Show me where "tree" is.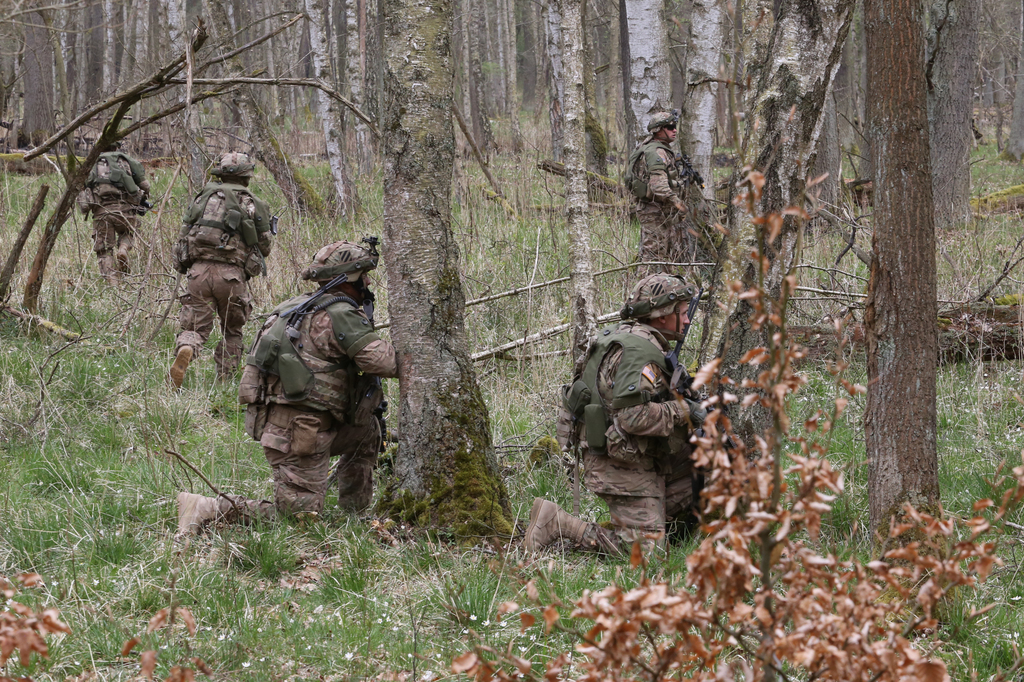
"tree" is at pyautogui.locateOnScreen(369, 0, 516, 539).
